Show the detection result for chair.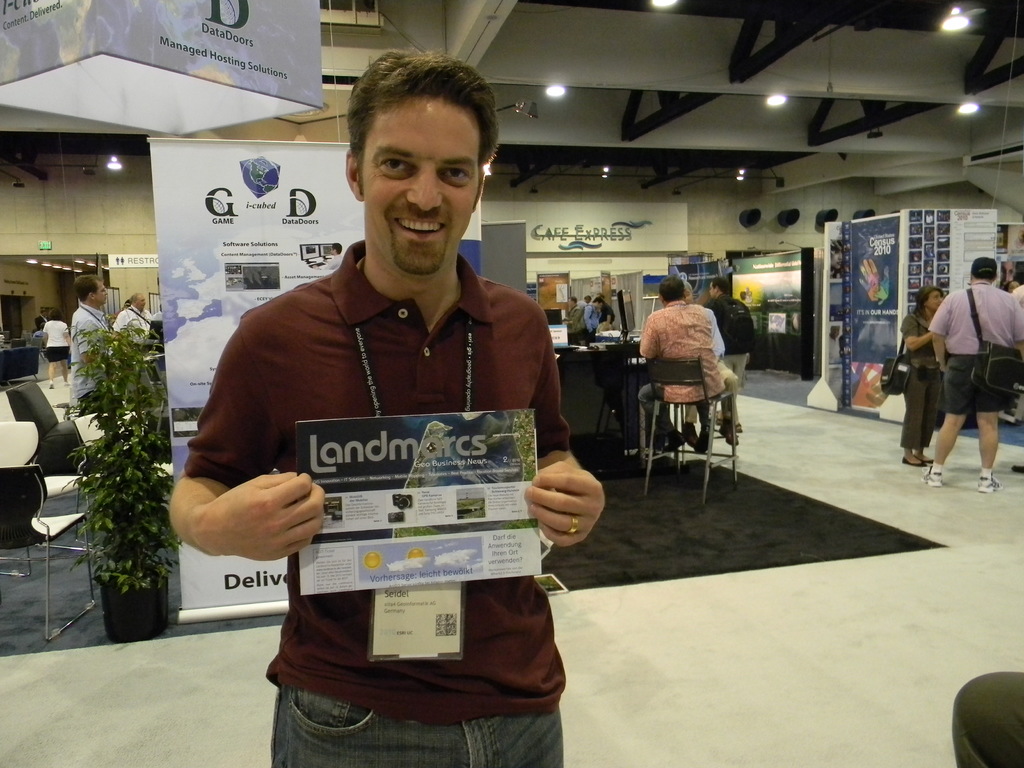
0,421,97,576.
